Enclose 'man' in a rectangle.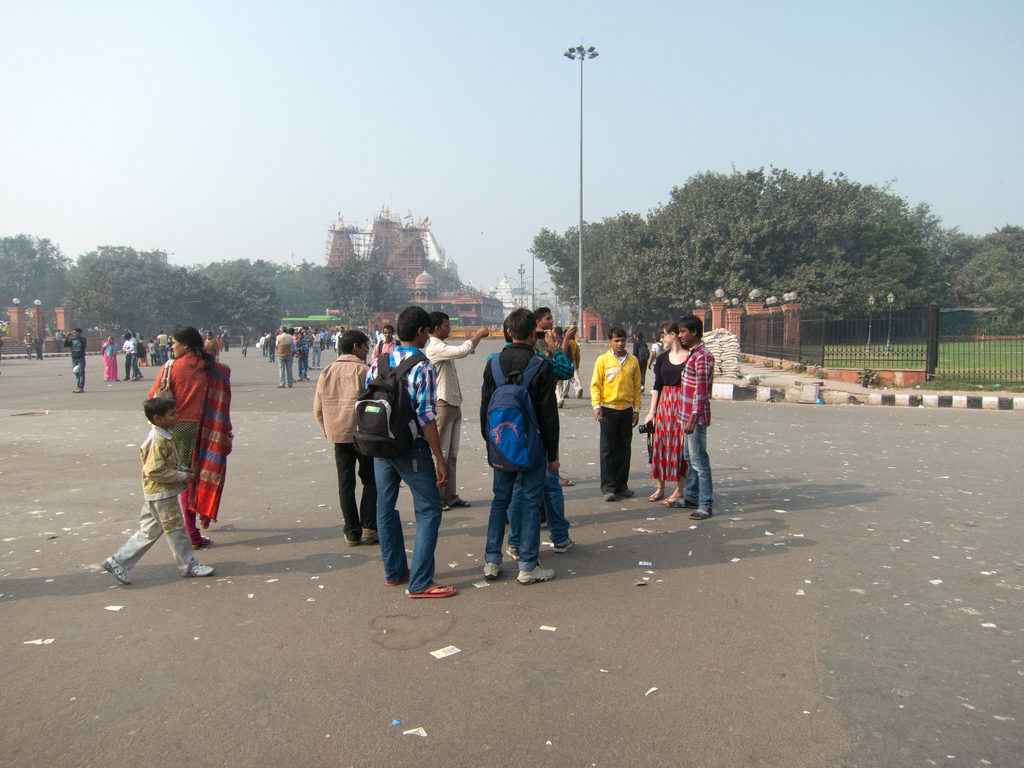
[x1=31, y1=331, x2=44, y2=360].
